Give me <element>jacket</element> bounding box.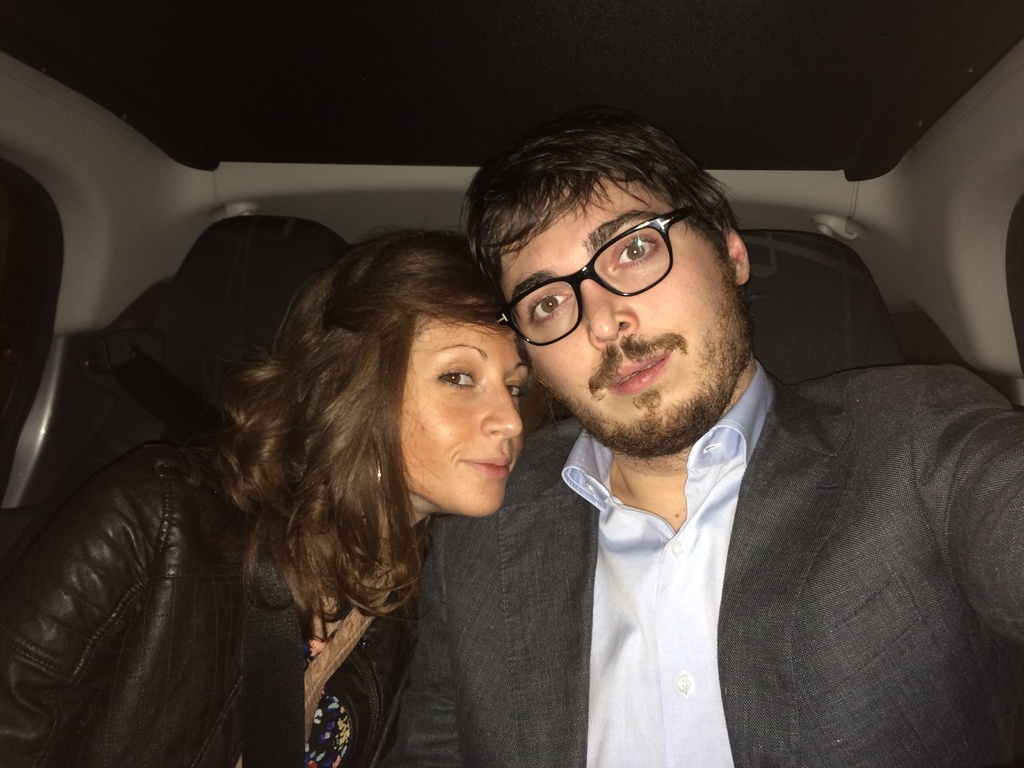
pyautogui.locateOnScreen(0, 446, 462, 767).
